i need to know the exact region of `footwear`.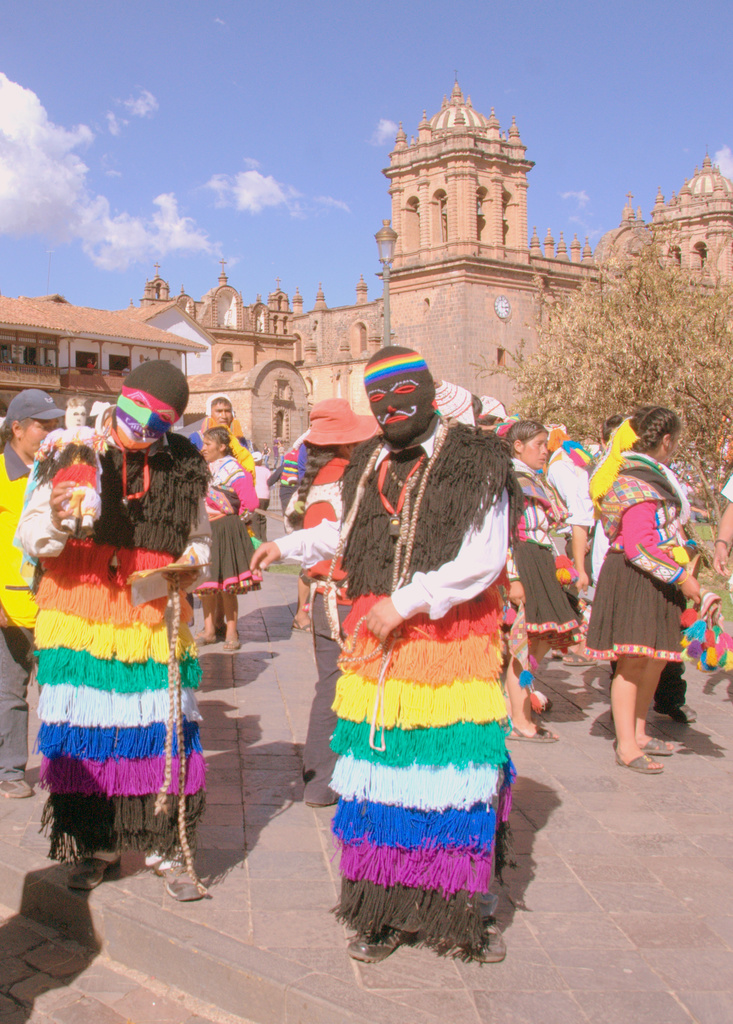
Region: bbox=[67, 855, 125, 892].
